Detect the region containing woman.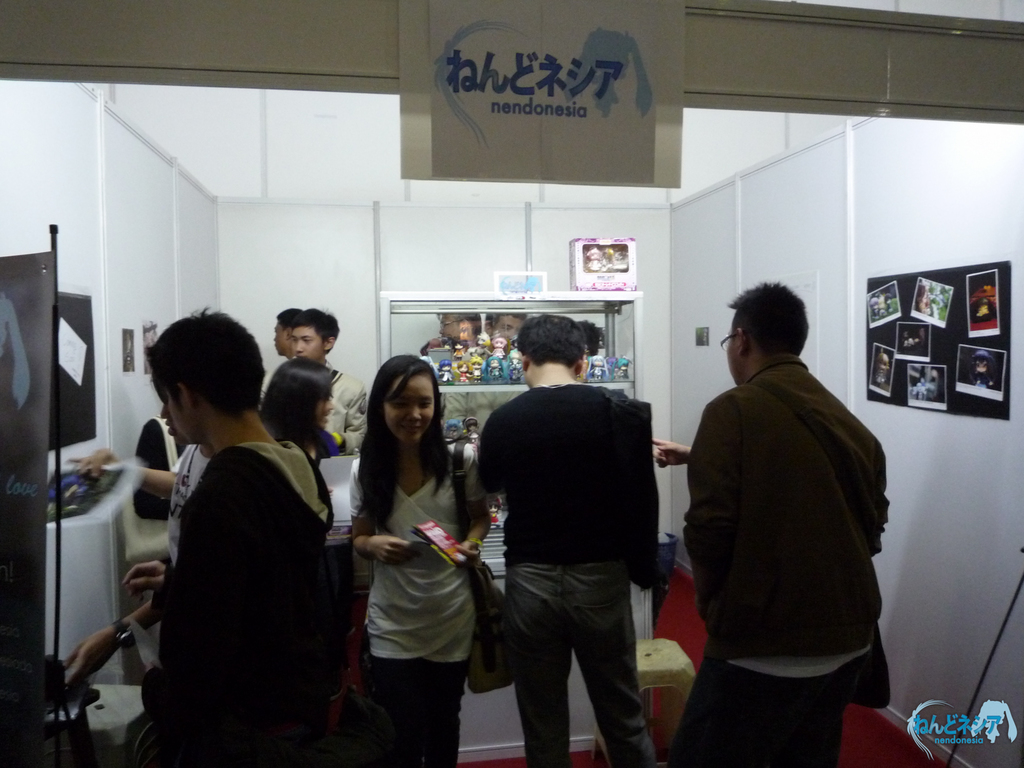
[left=337, top=353, right=491, bottom=760].
